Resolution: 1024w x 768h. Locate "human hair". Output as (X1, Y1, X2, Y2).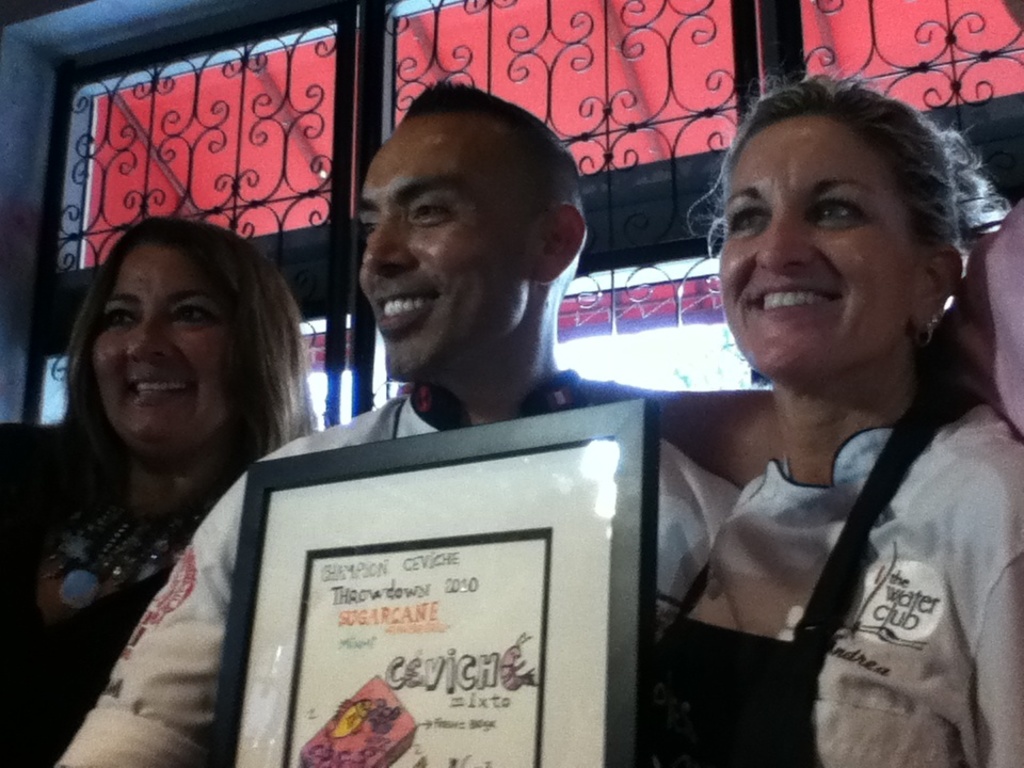
(45, 208, 310, 510).
